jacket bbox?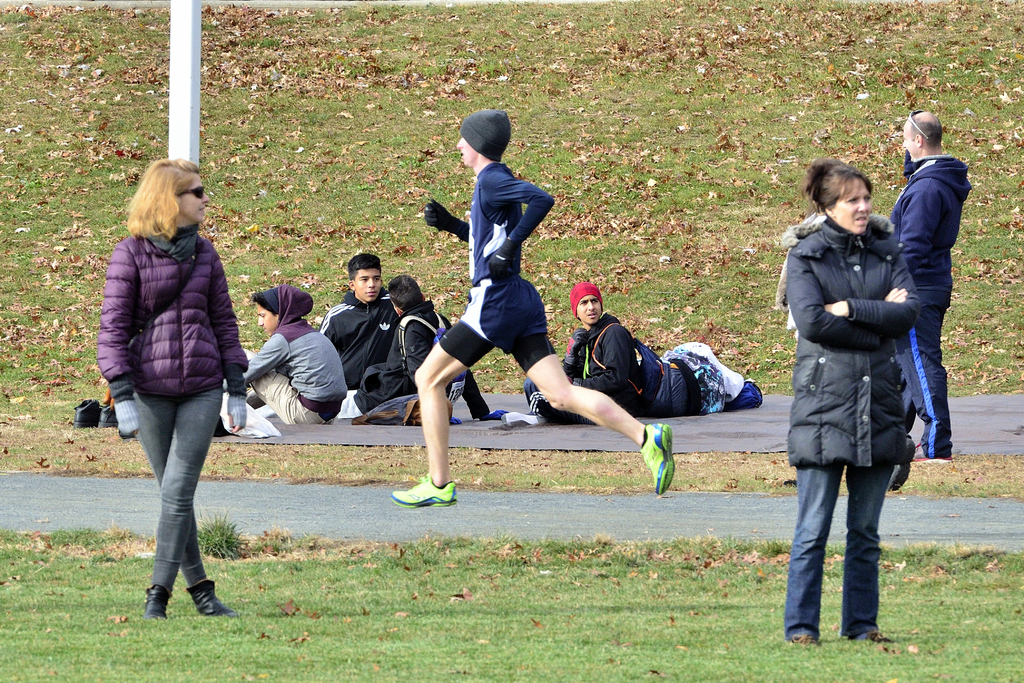
bbox(565, 309, 643, 398)
